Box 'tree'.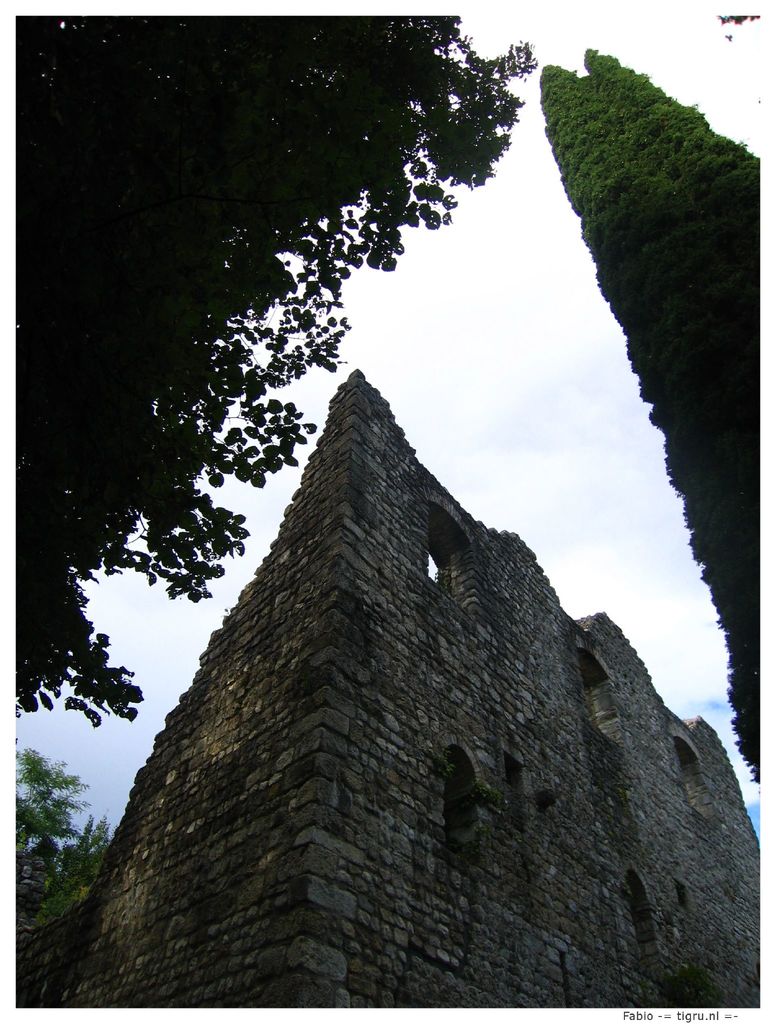
rect(549, 6, 754, 746).
